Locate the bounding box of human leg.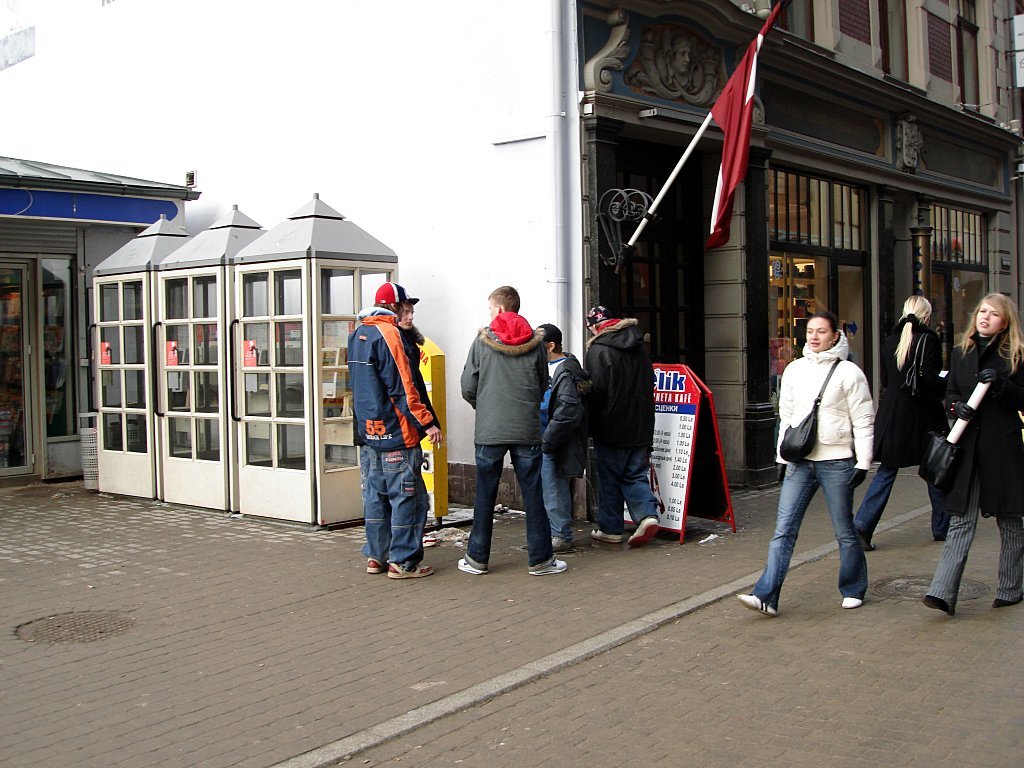
Bounding box: l=455, t=446, r=493, b=574.
